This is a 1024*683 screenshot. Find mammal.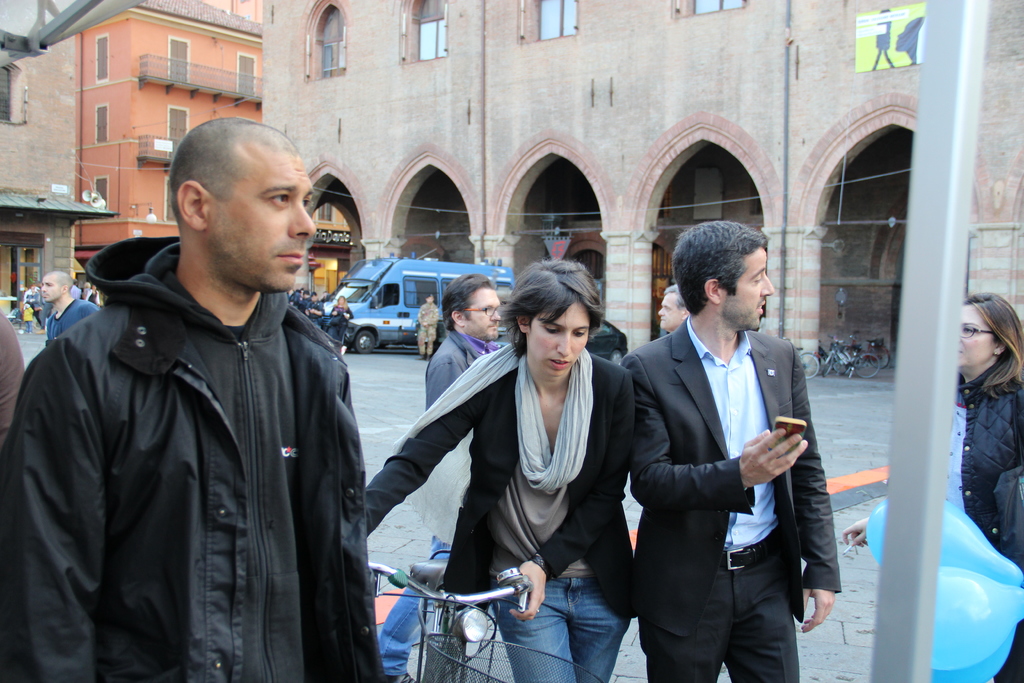
Bounding box: 71 280 79 302.
